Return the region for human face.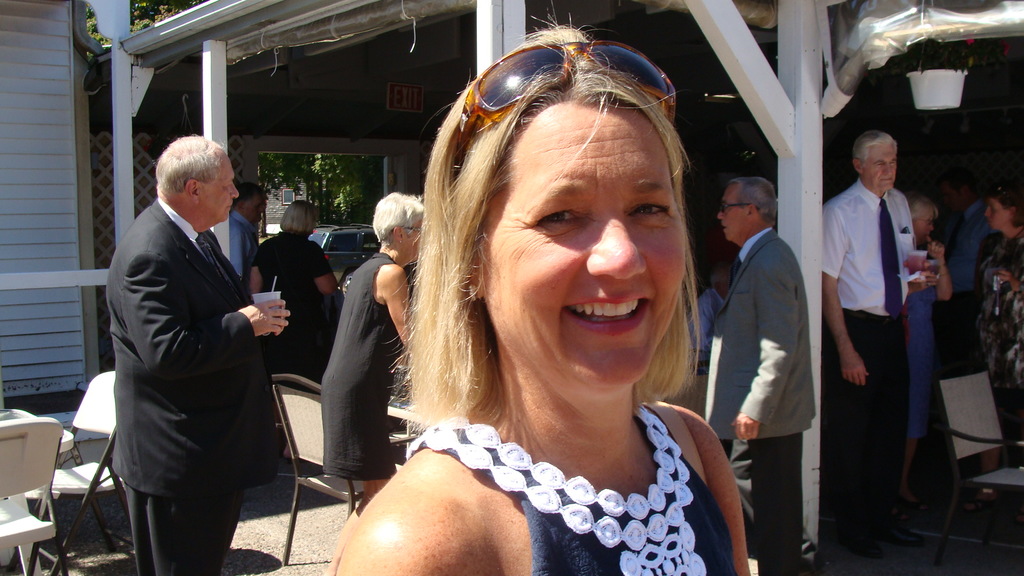
915, 211, 936, 243.
